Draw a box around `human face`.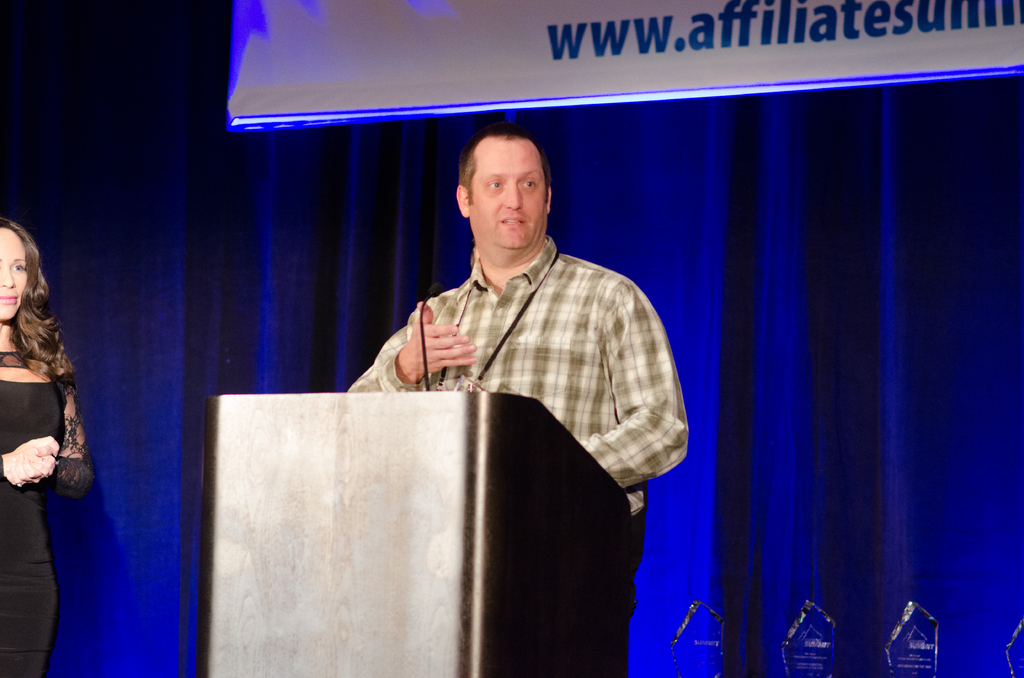
(0, 230, 29, 323).
